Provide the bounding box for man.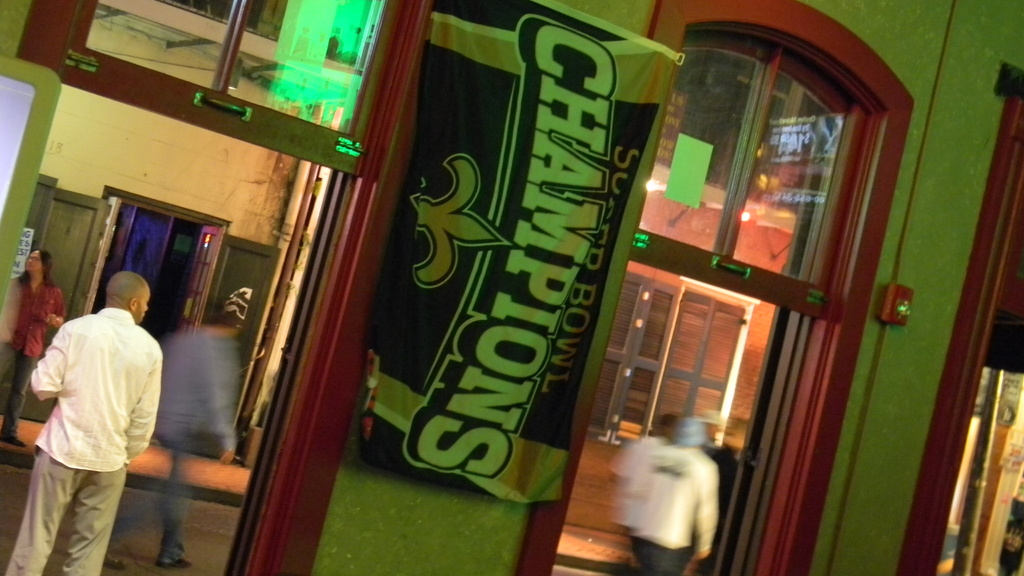
rect(0, 244, 63, 451).
